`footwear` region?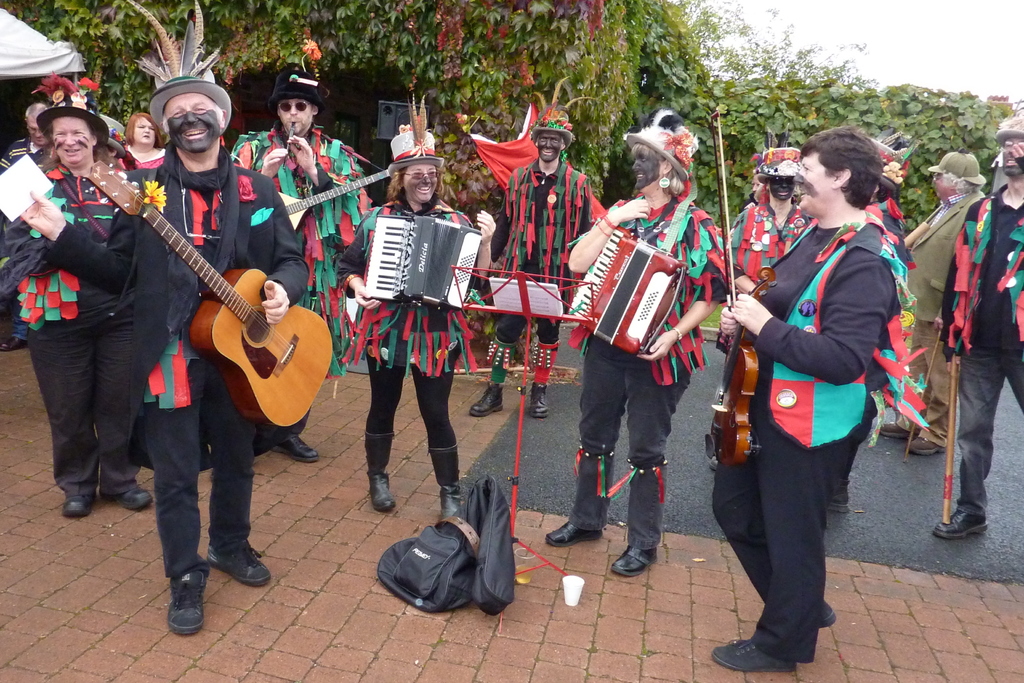
{"left": 467, "top": 384, "right": 505, "bottom": 417}
